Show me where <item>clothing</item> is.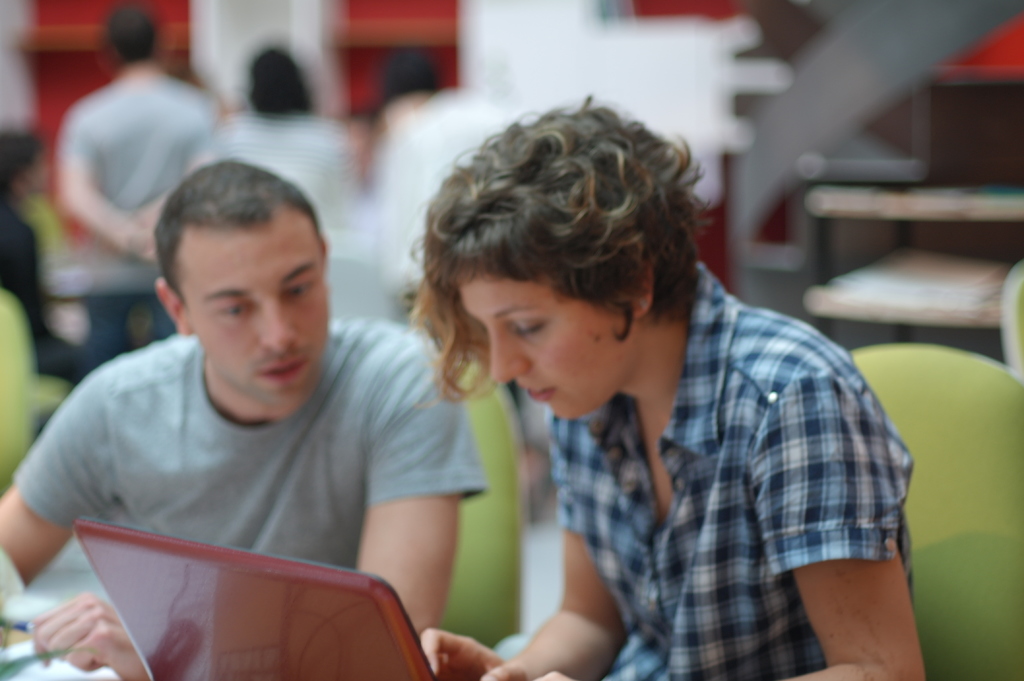
<item>clothing</item> is at [x1=47, y1=71, x2=212, y2=382].
